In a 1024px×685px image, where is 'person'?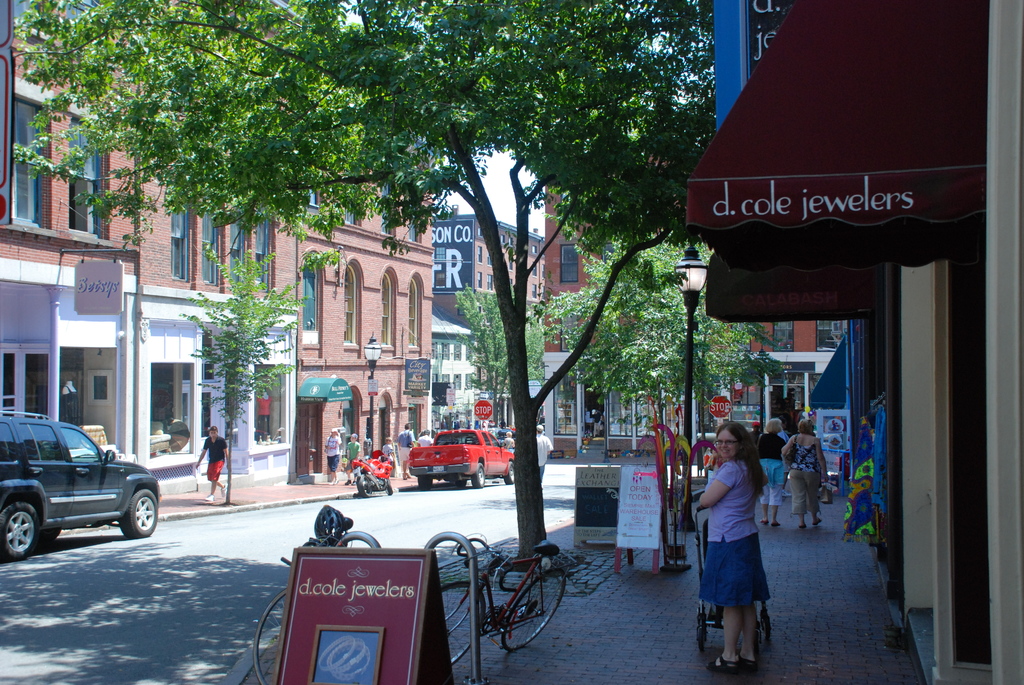
bbox(501, 432, 511, 445).
